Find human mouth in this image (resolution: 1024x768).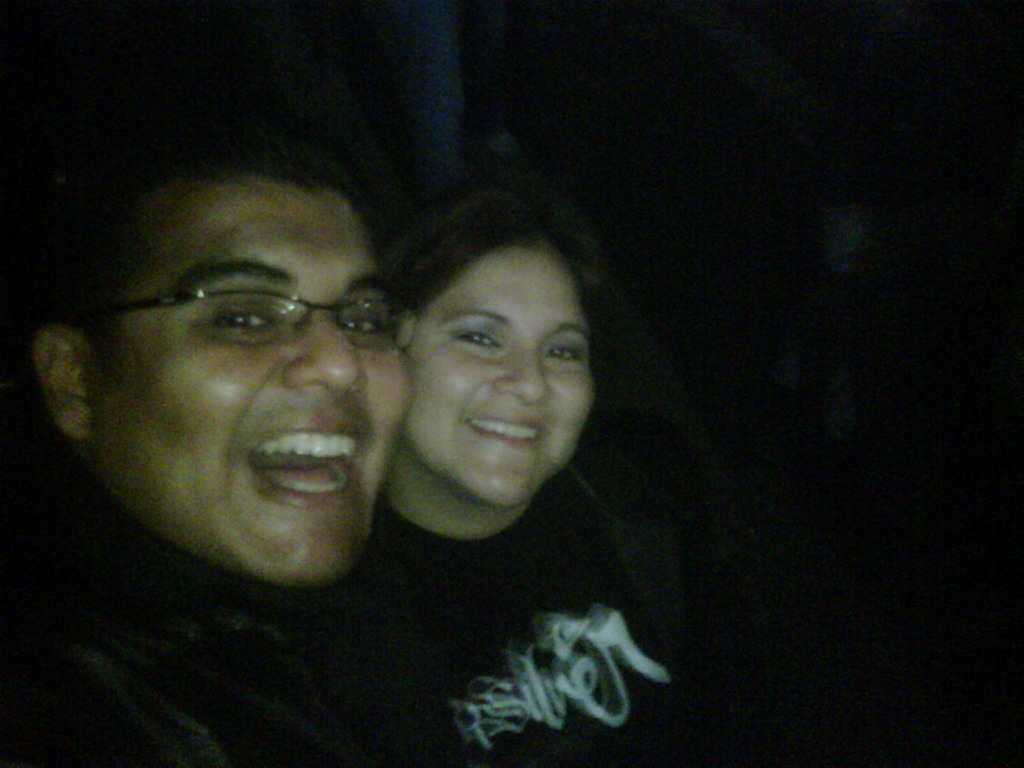
{"left": 463, "top": 407, "right": 546, "bottom": 451}.
